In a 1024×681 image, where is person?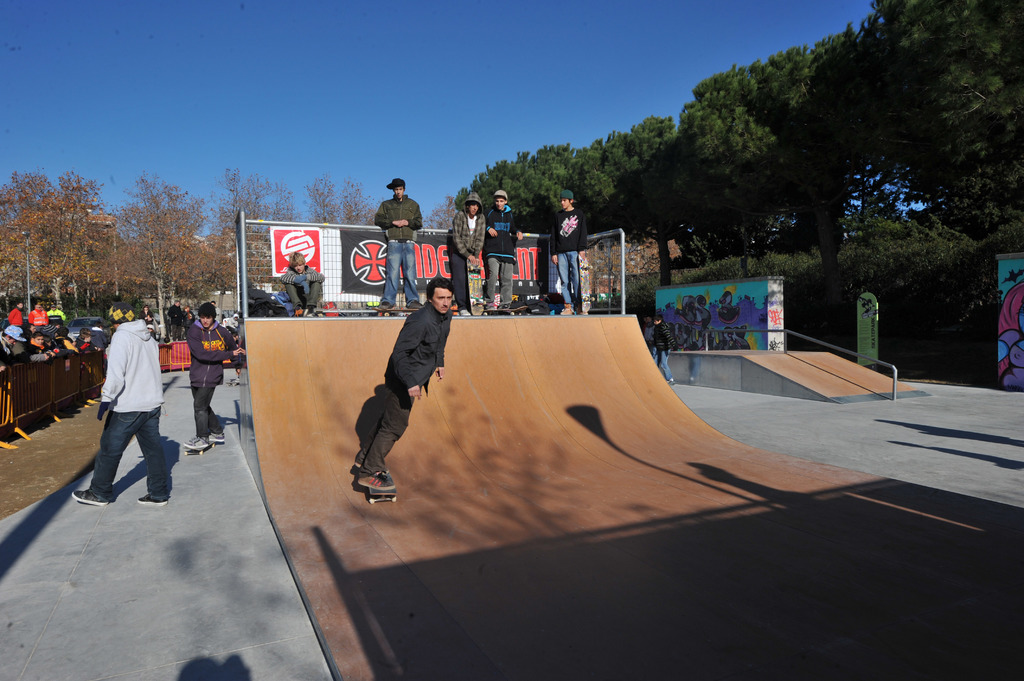
locate(554, 180, 589, 310).
